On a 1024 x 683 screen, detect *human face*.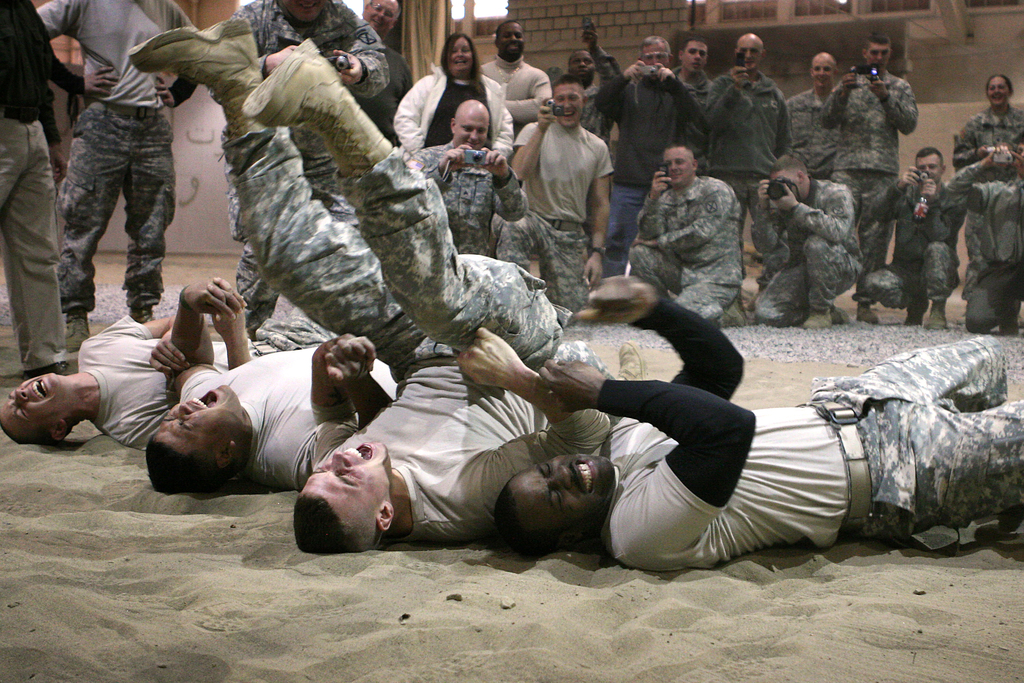
crop(291, 445, 403, 532).
